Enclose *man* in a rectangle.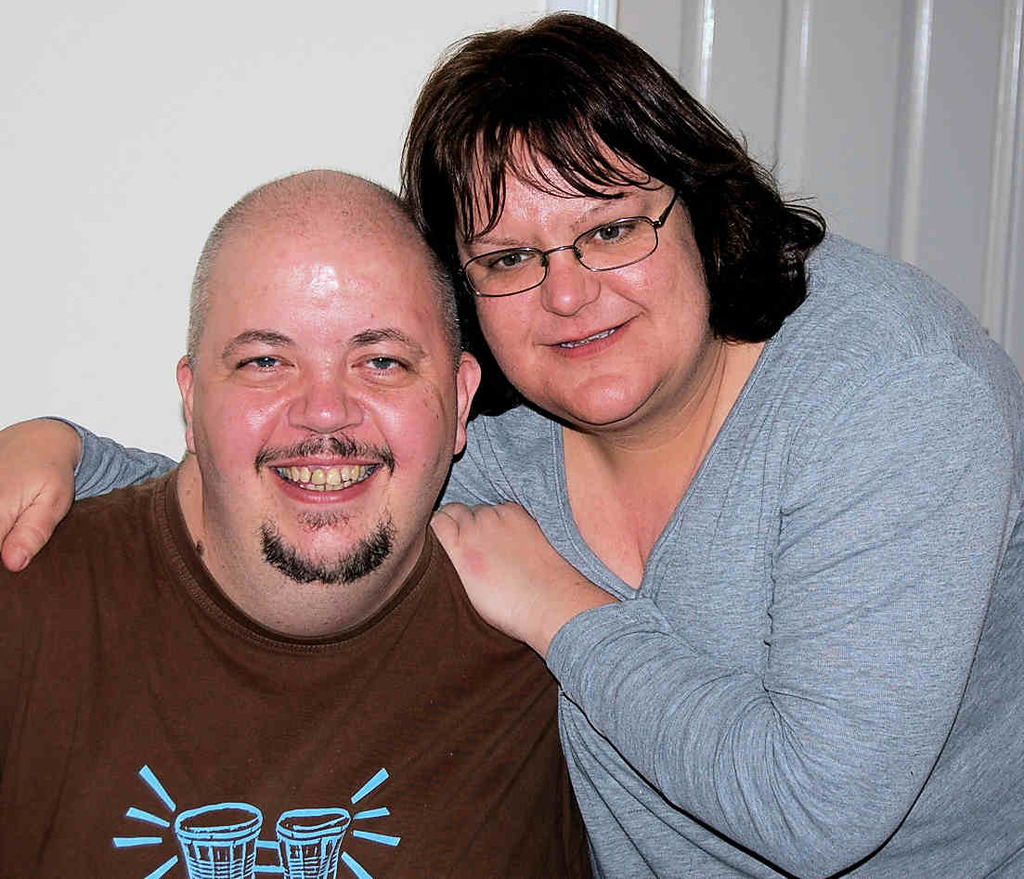
[left=6, top=87, right=670, bottom=878].
